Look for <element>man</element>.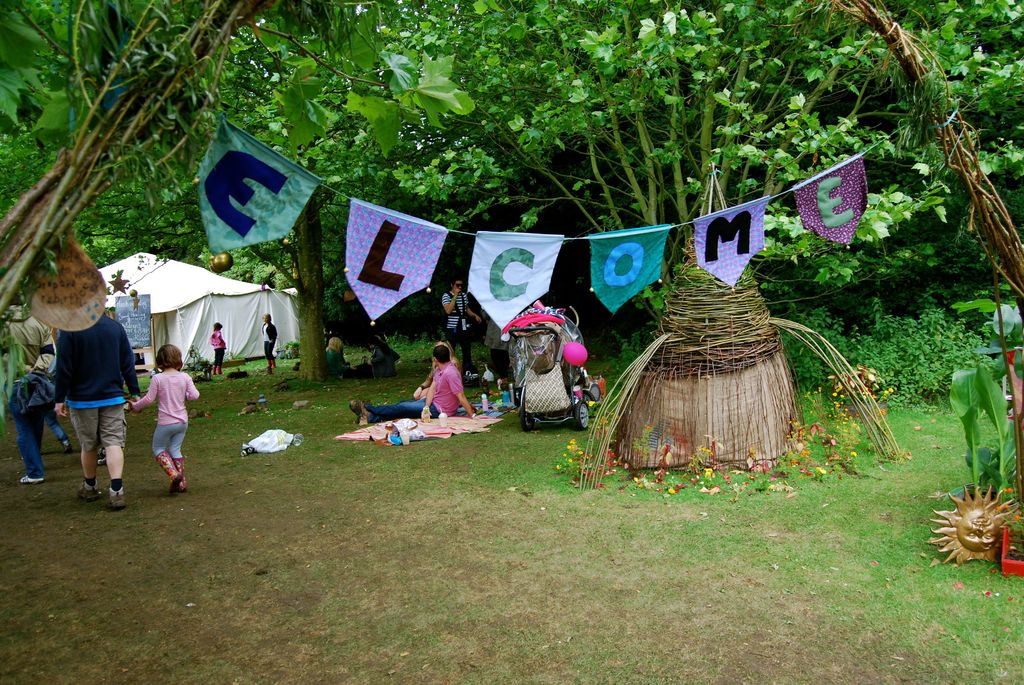
Found: box(441, 279, 480, 372).
